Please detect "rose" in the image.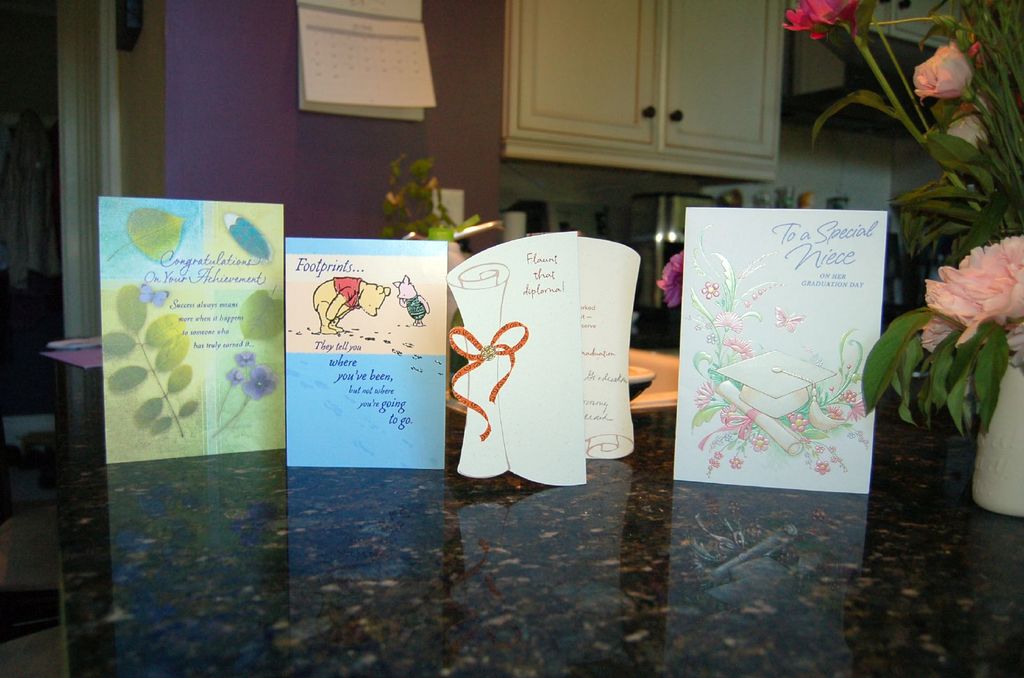
bbox(923, 234, 1023, 355).
